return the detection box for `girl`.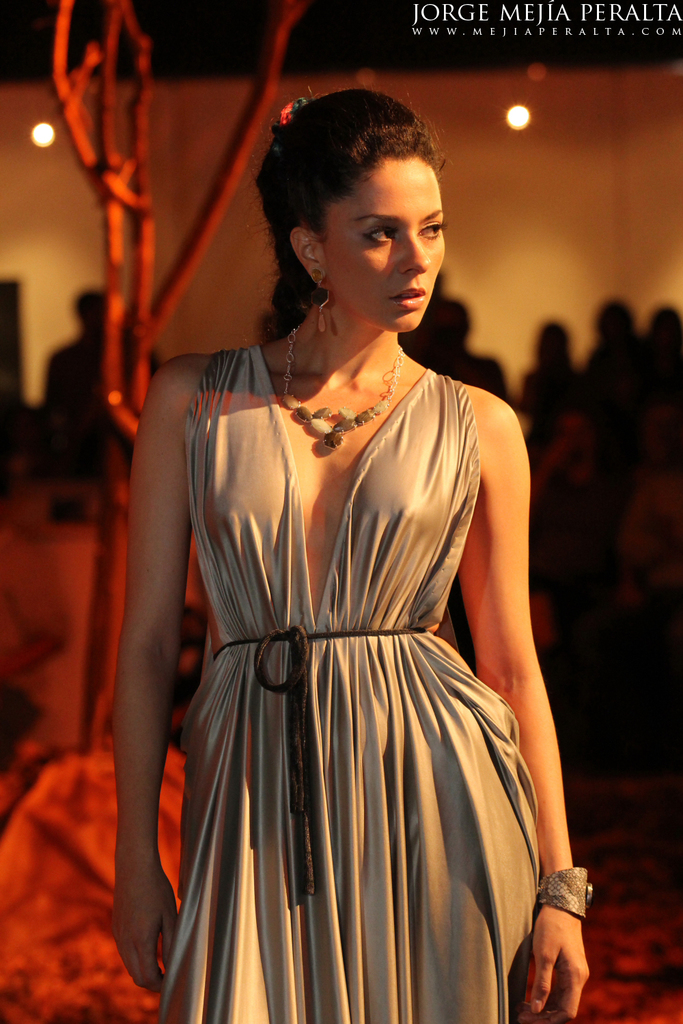
BBox(99, 84, 581, 1023).
